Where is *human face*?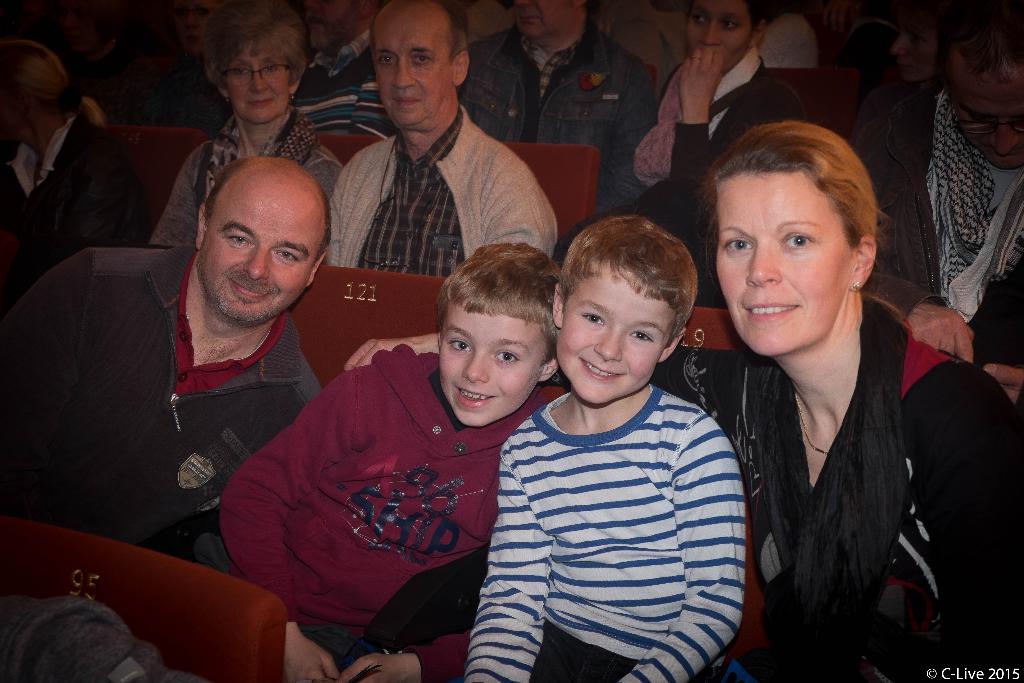
detection(0, 84, 19, 142).
